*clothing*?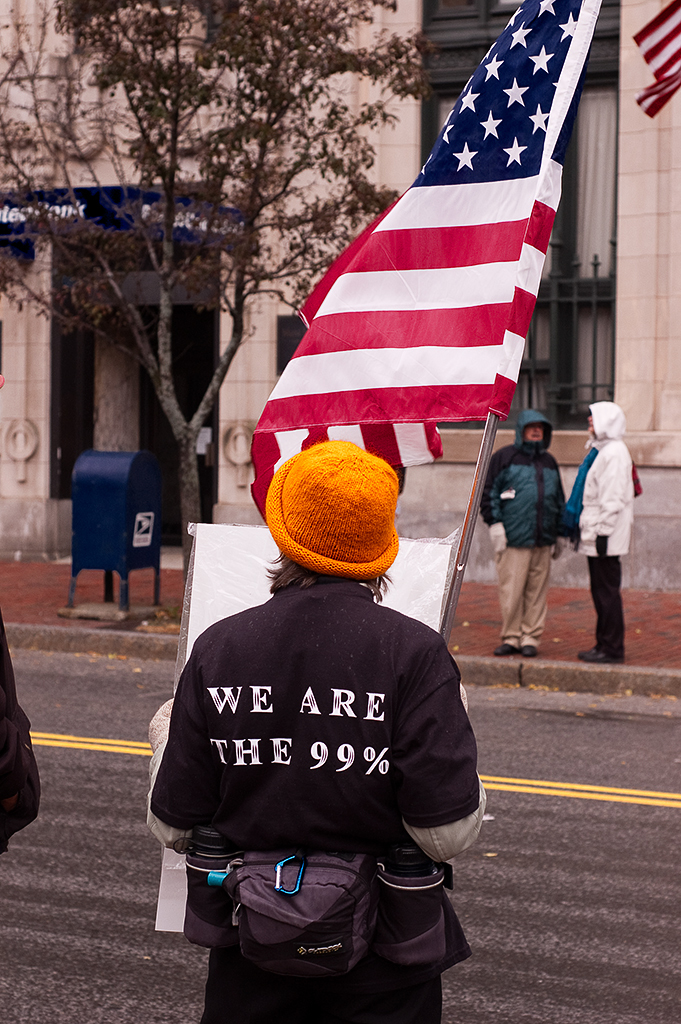
Rect(149, 580, 489, 1023)
